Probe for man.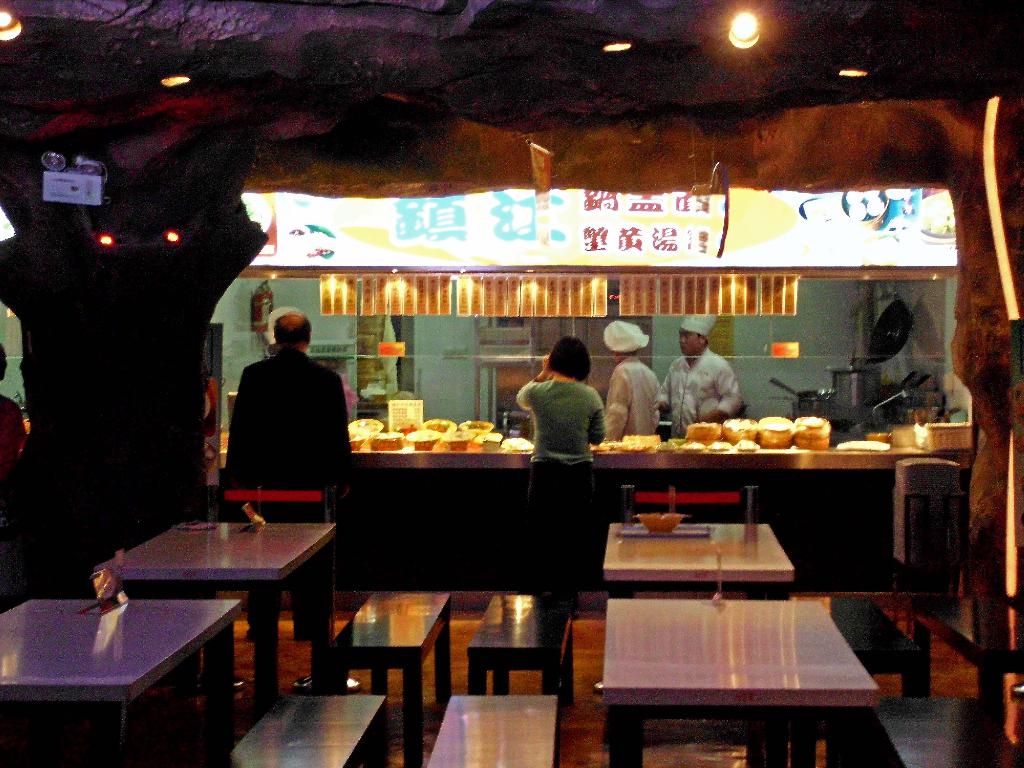
Probe result: [left=668, top=302, right=737, bottom=444].
